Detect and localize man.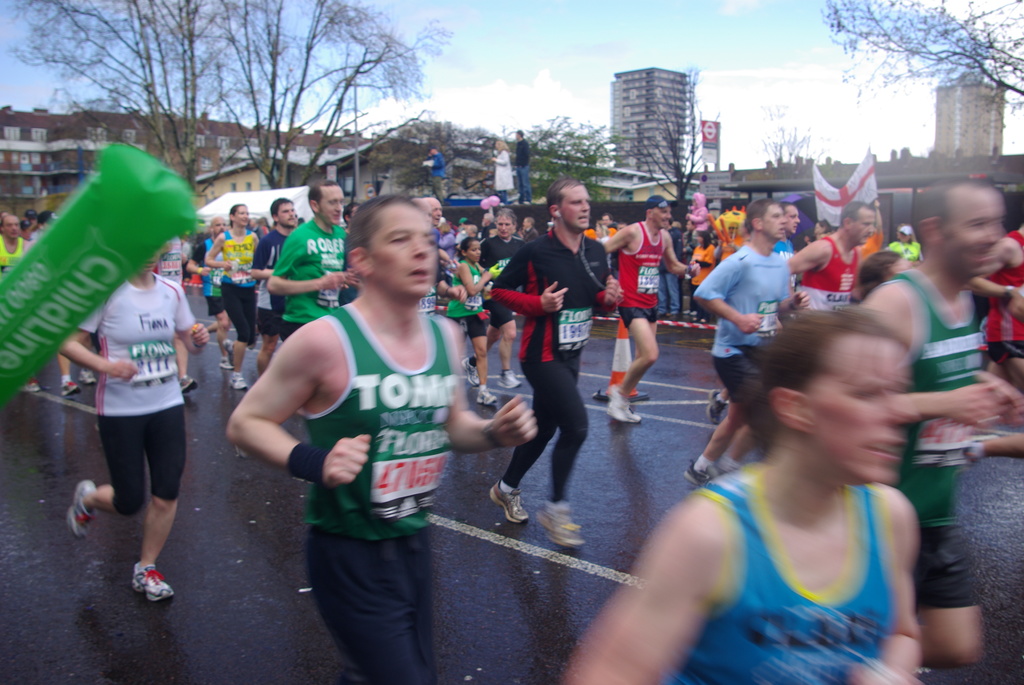
Localized at x1=513, y1=127, x2=530, y2=207.
